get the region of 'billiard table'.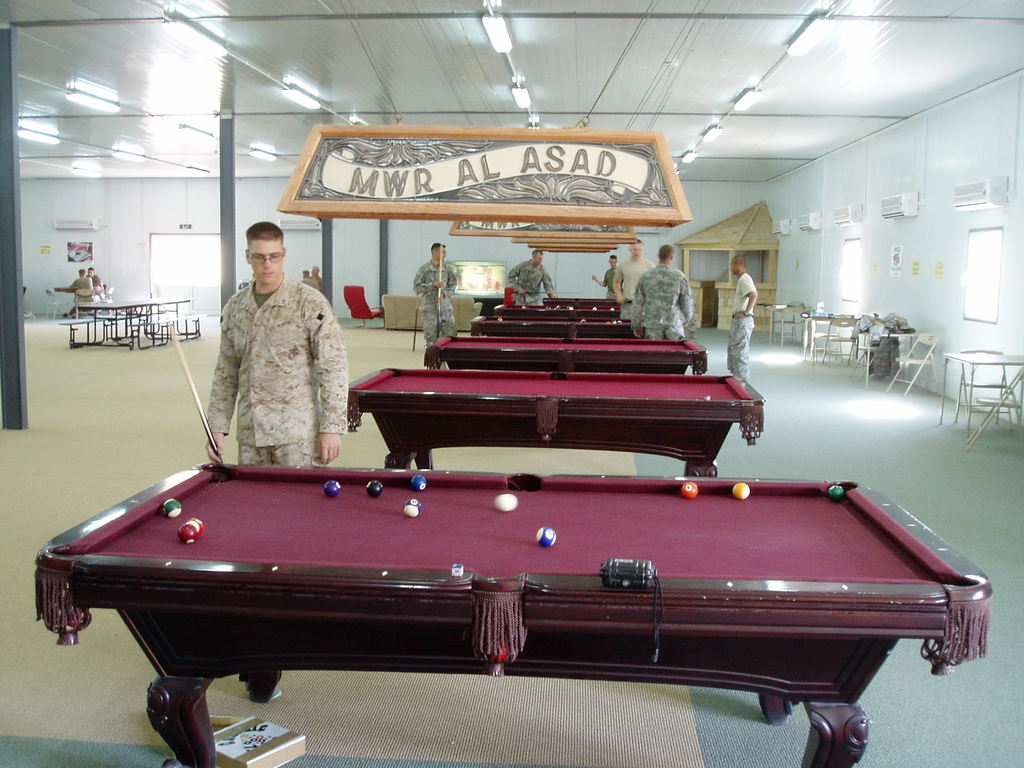
[left=492, top=304, right=619, bottom=314].
